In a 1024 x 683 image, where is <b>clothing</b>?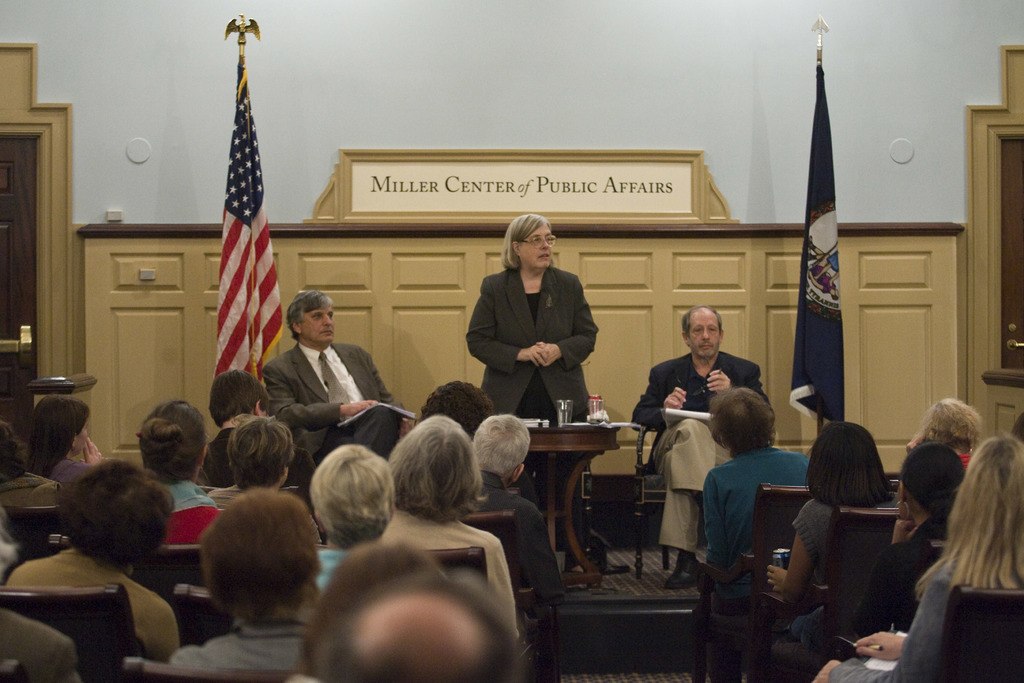
box(850, 513, 954, 641).
